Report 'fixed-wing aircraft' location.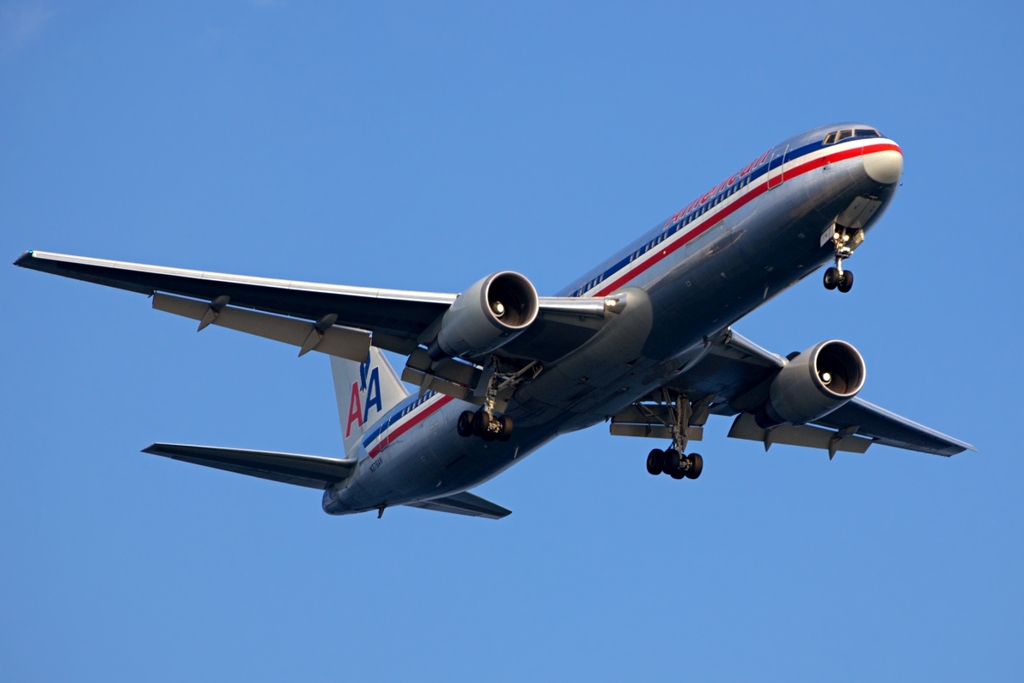
Report: [6, 114, 982, 513].
